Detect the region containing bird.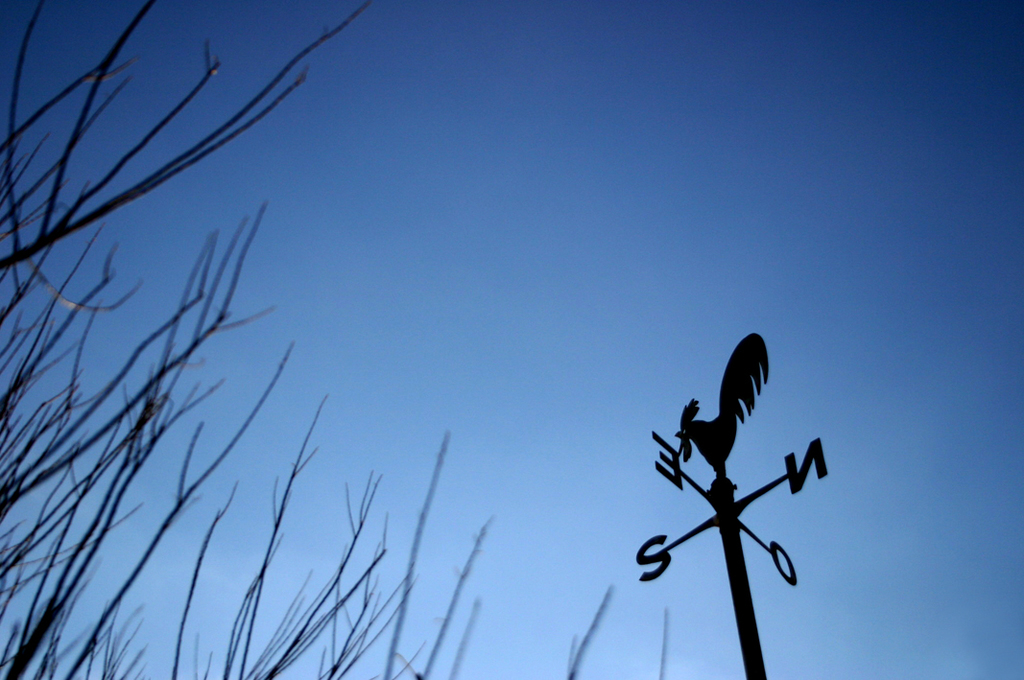
(x1=682, y1=337, x2=772, y2=478).
